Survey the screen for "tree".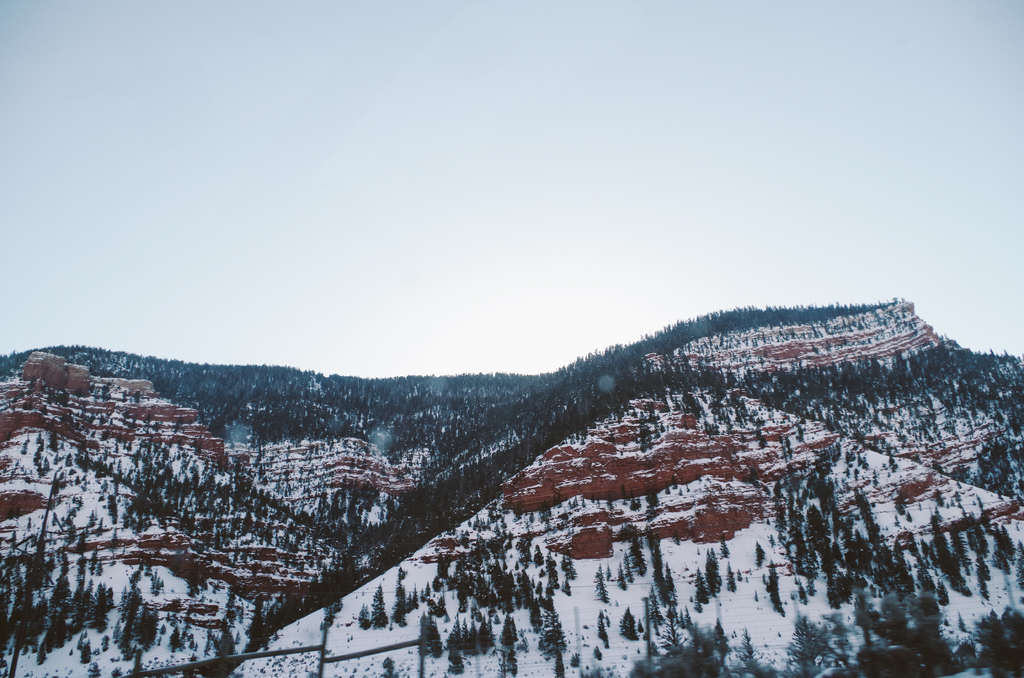
Survey found: (x1=470, y1=516, x2=475, y2=527).
